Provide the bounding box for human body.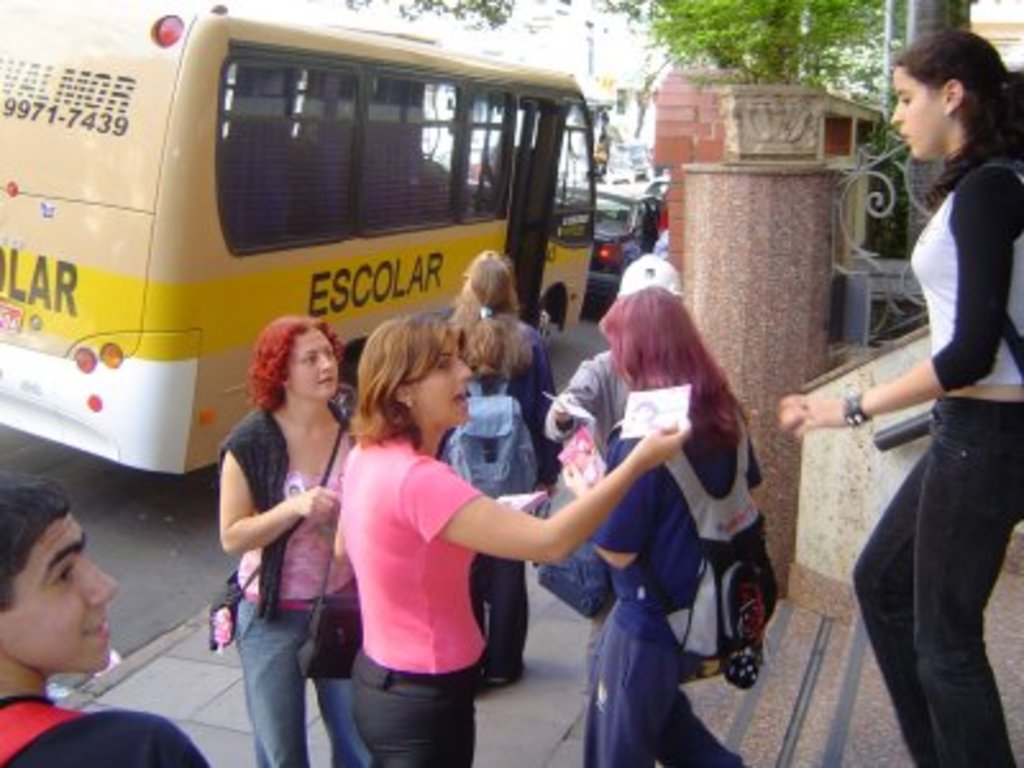
[778,20,1021,765].
